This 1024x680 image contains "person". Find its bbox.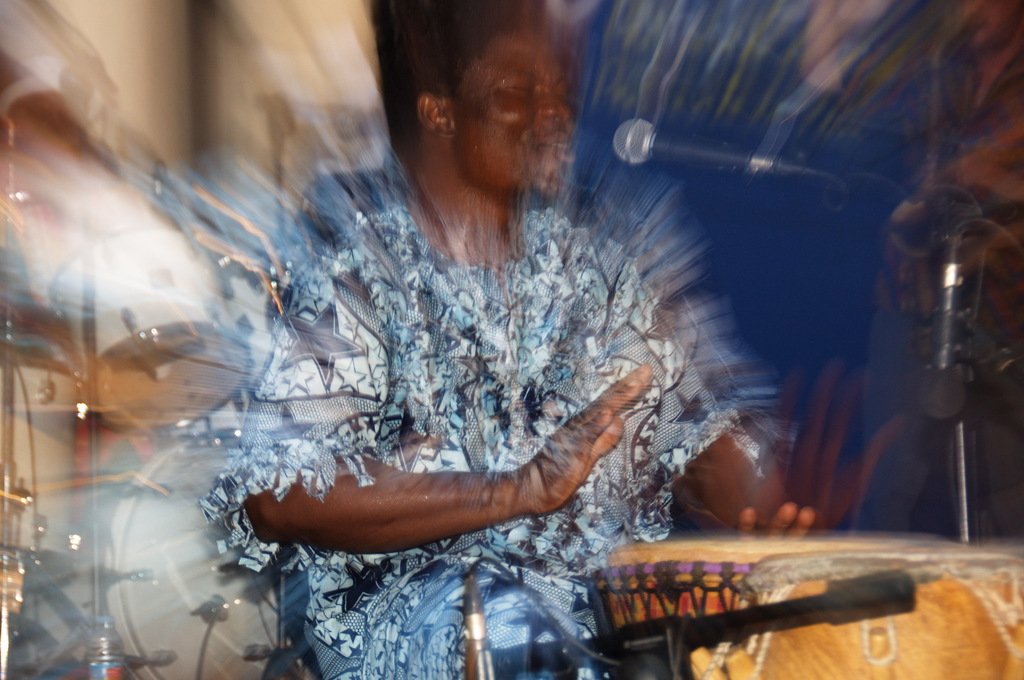
247 63 739 608.
